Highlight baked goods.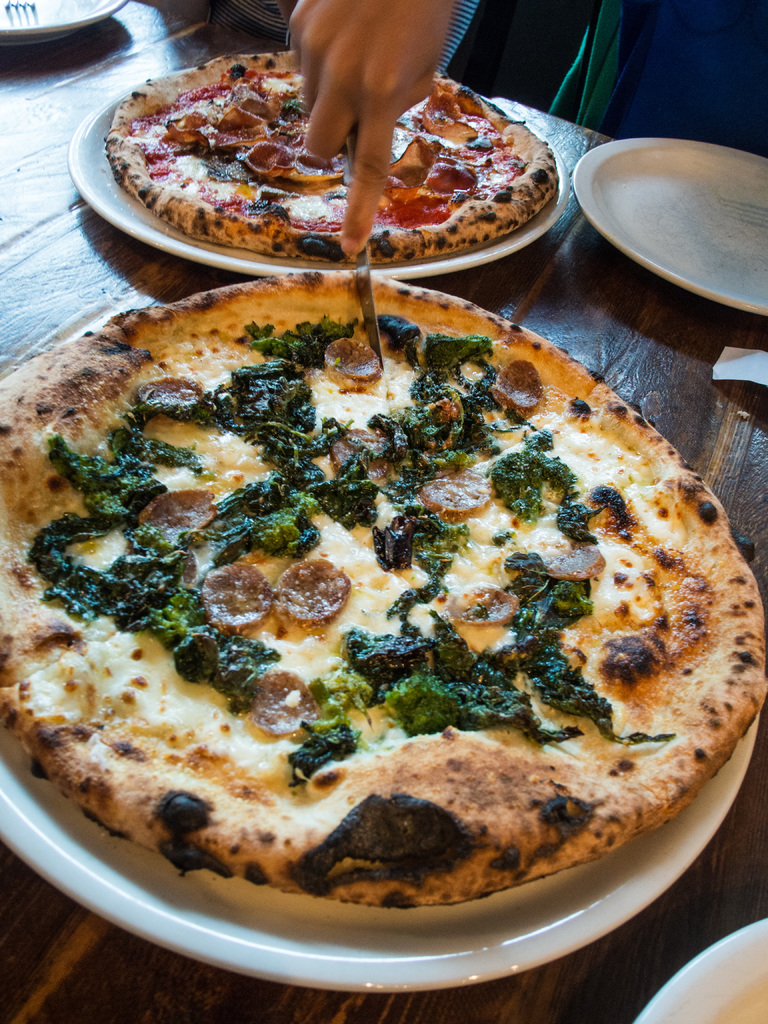
Highlighted region: bbox(95, 47, 561, 264).
